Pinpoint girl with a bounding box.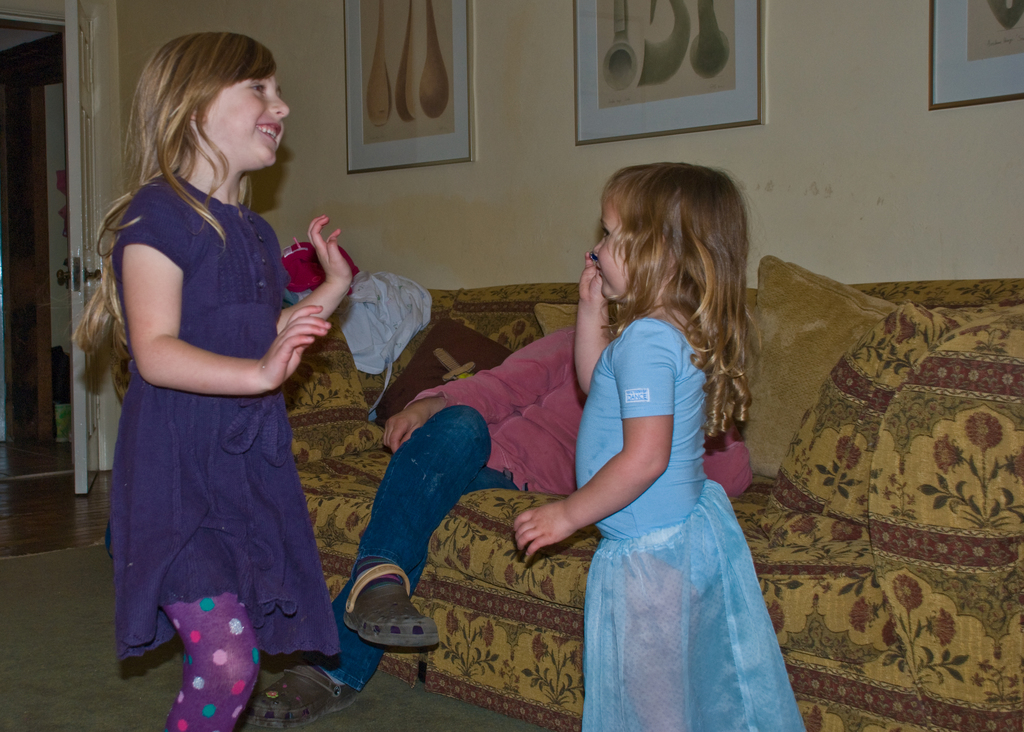
[x1=511, y1=161, x2=806, y2=731].
